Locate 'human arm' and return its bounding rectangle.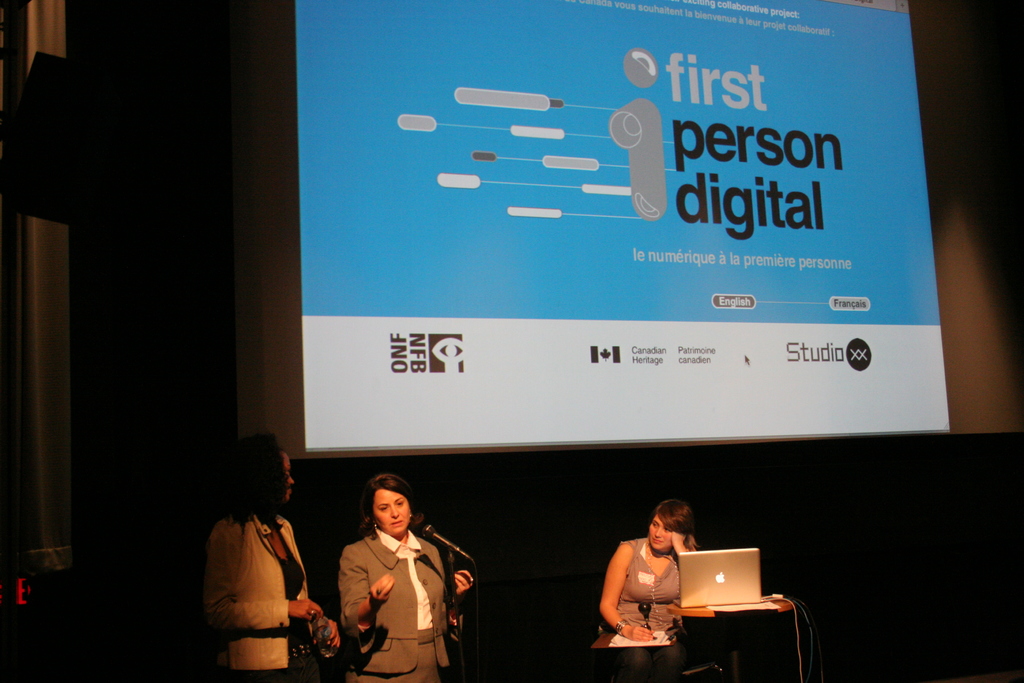
Rect(332, 538, 396, 632).
